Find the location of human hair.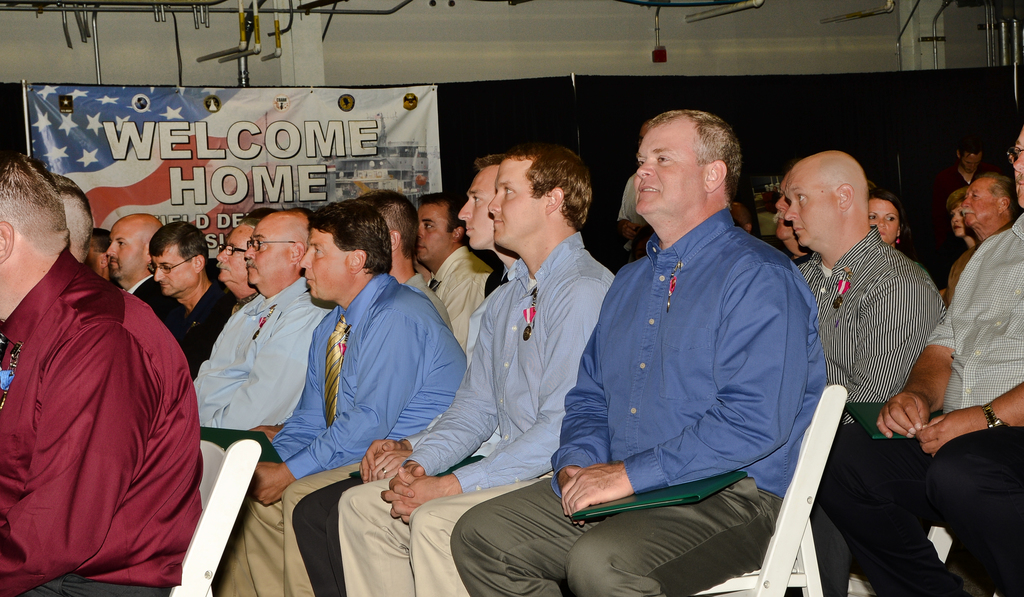
Location: box(976, 171, 1010, 209).
